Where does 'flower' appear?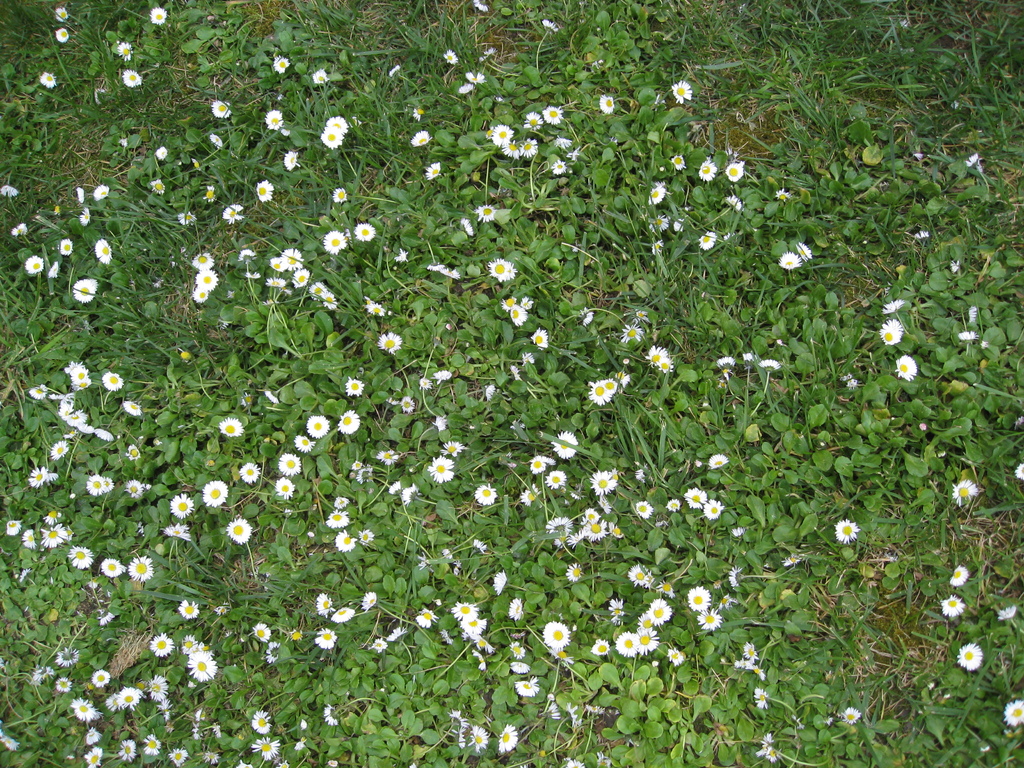
Appears at BBox(620, 323, 644, 343).
